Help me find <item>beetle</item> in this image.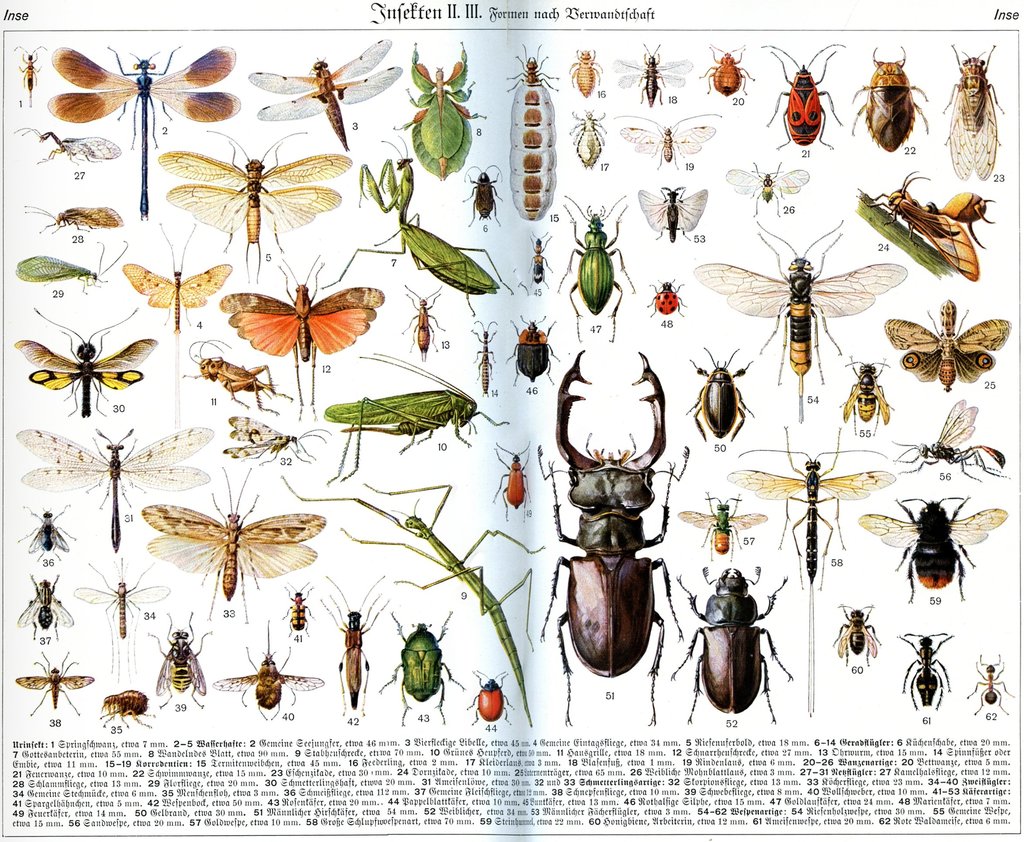
Found it: select_region(14, 201, 124, 230).
